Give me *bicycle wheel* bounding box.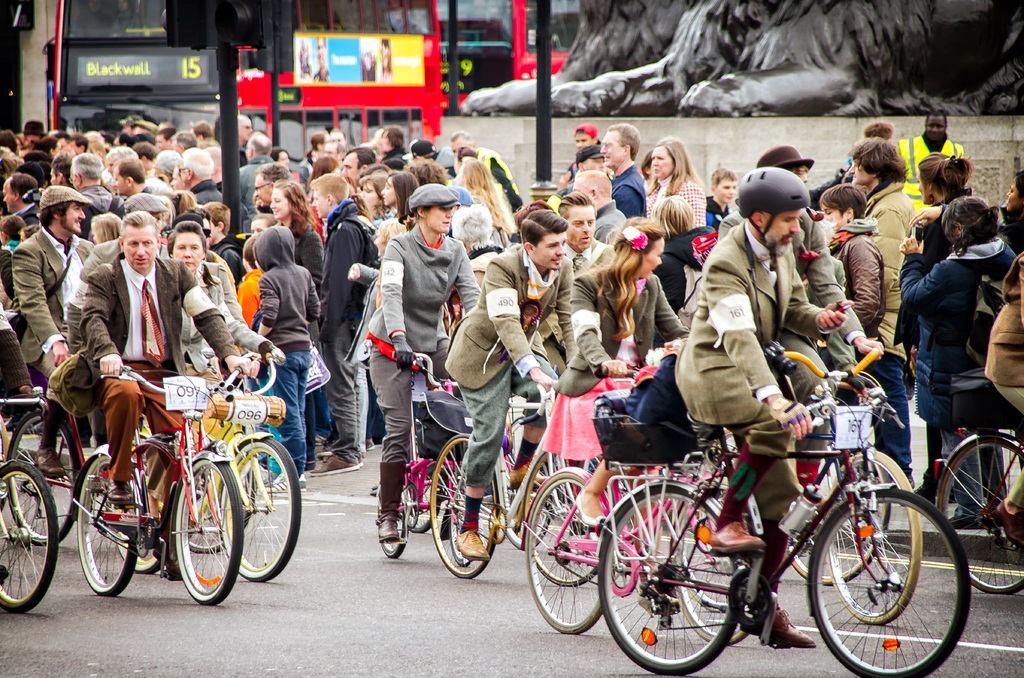
<bbox>682, 504, 729, 608</bbox>.
